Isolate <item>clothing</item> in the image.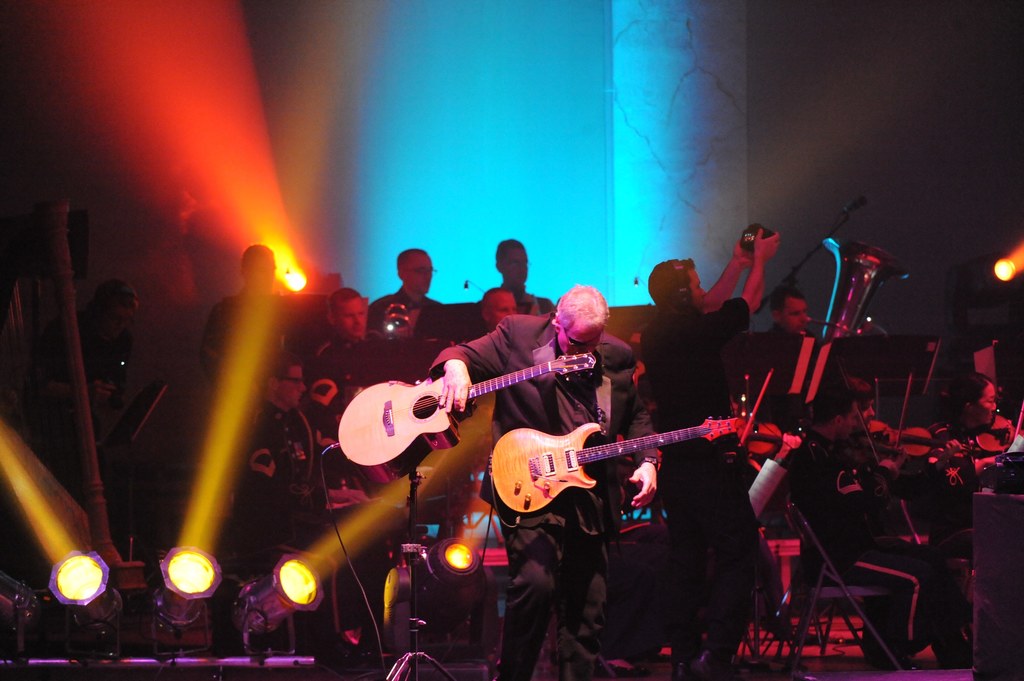
Isolated region: bbox=(433, 315, 660, 680).
